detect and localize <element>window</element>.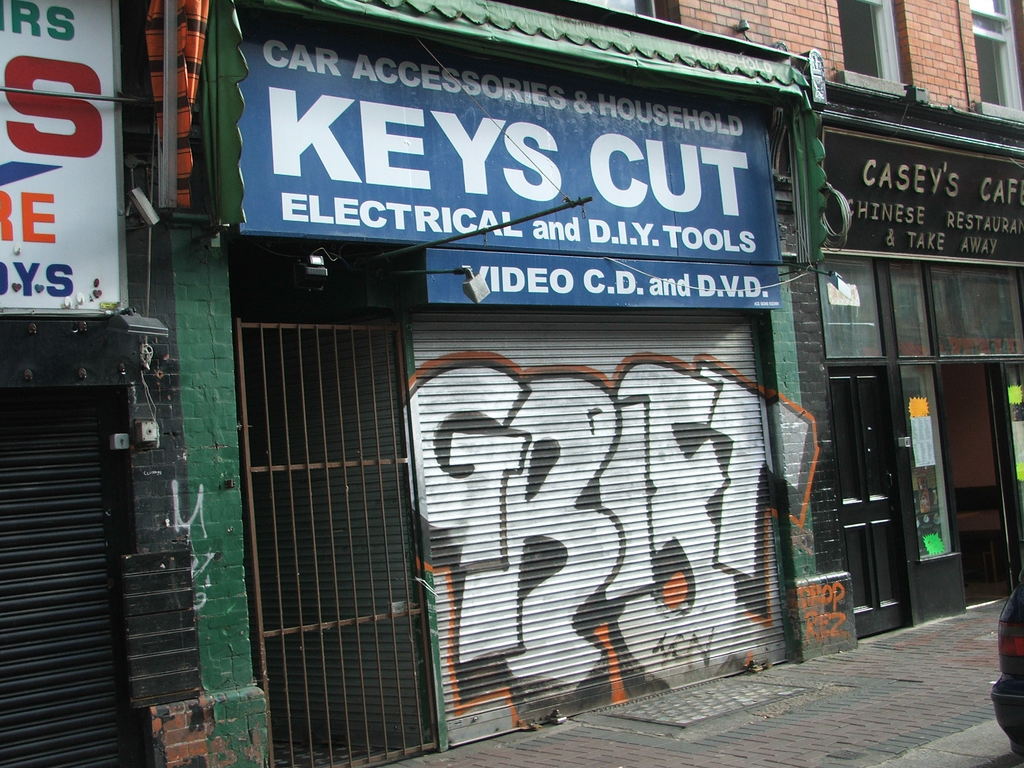
Localized at {"x1": 967, "y1": 0, "x2": 1023, "y2": 113}.
